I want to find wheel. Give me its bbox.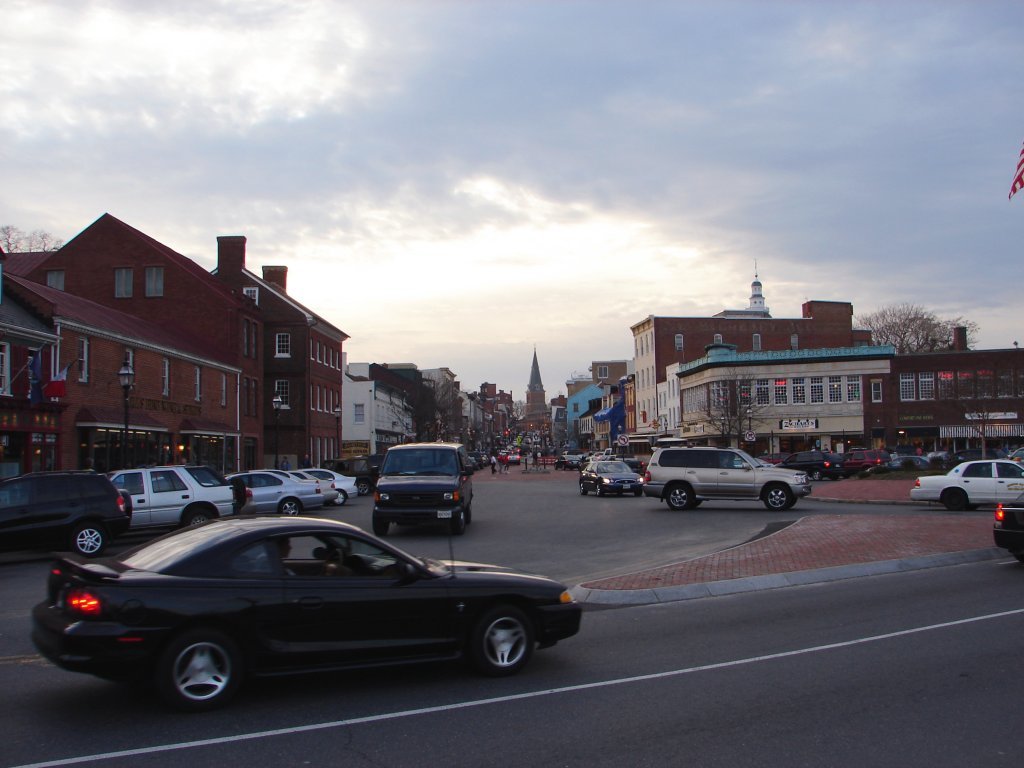
x1=334, y1=493, x2=344, y2=506.
